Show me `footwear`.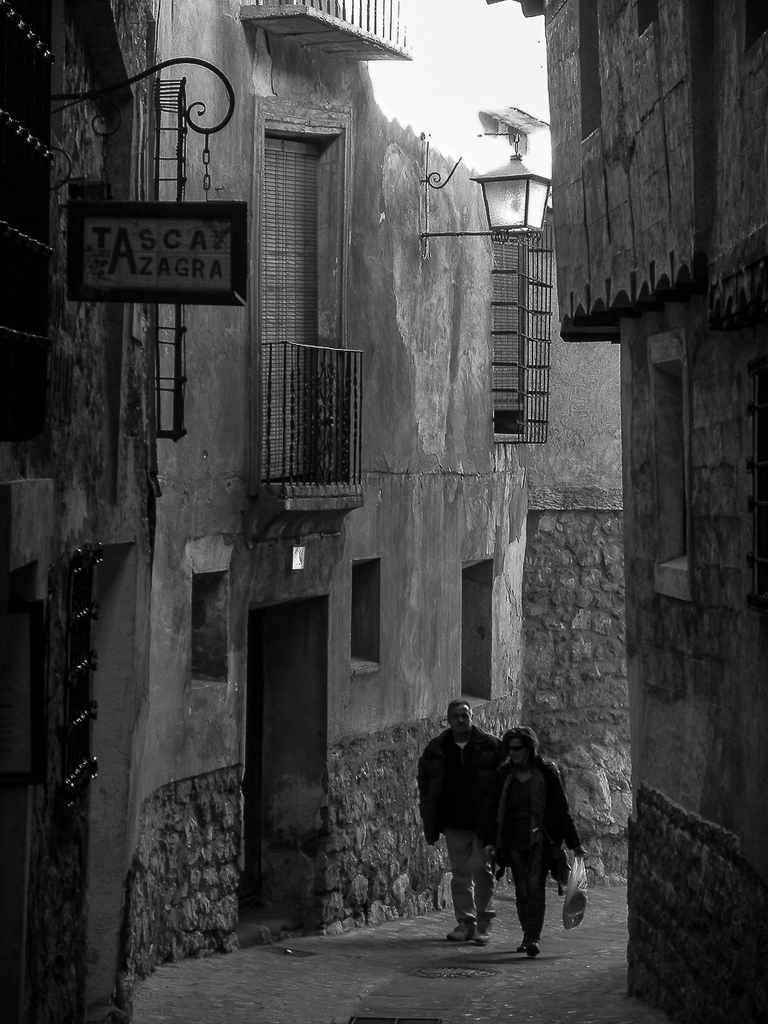
`footwear` is here: (left=525, top=939, right=544, bottom=962).
